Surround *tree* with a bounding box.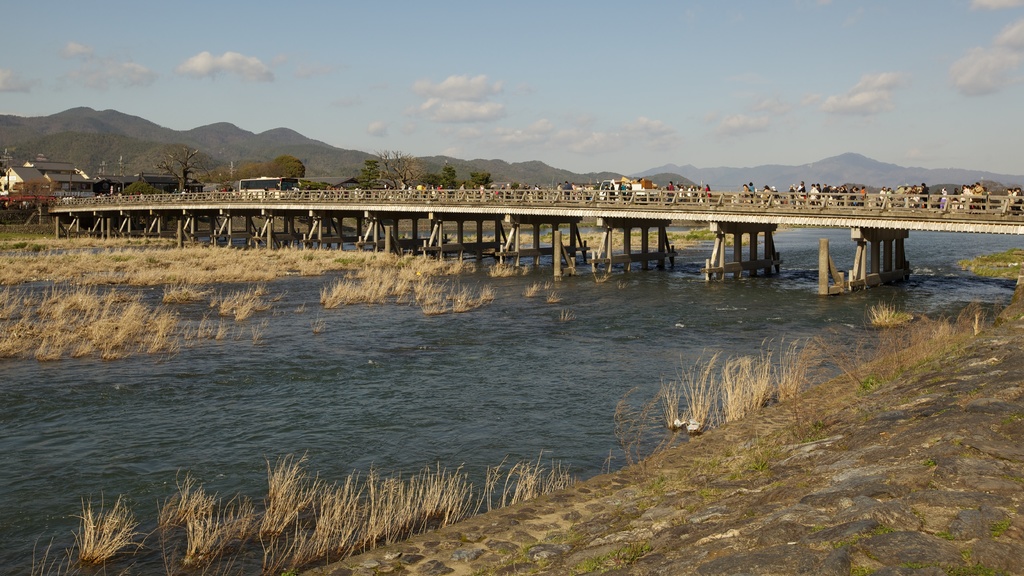
152 142 209 192.
